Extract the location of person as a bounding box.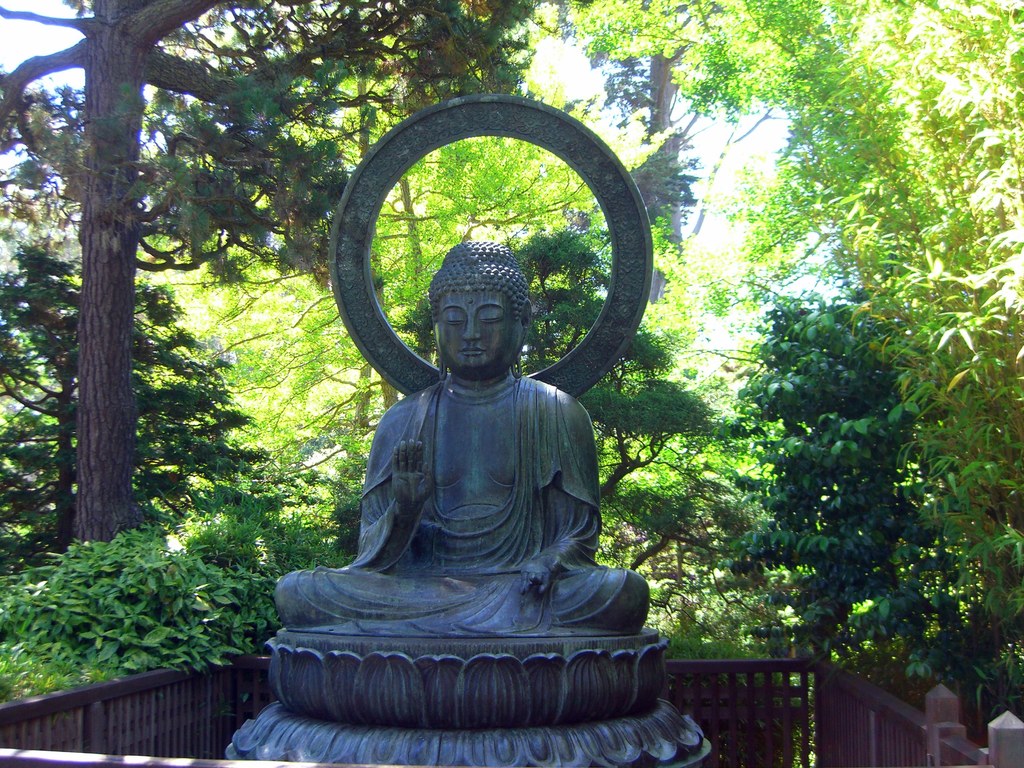
BBox(266, 234, 660, 636).
